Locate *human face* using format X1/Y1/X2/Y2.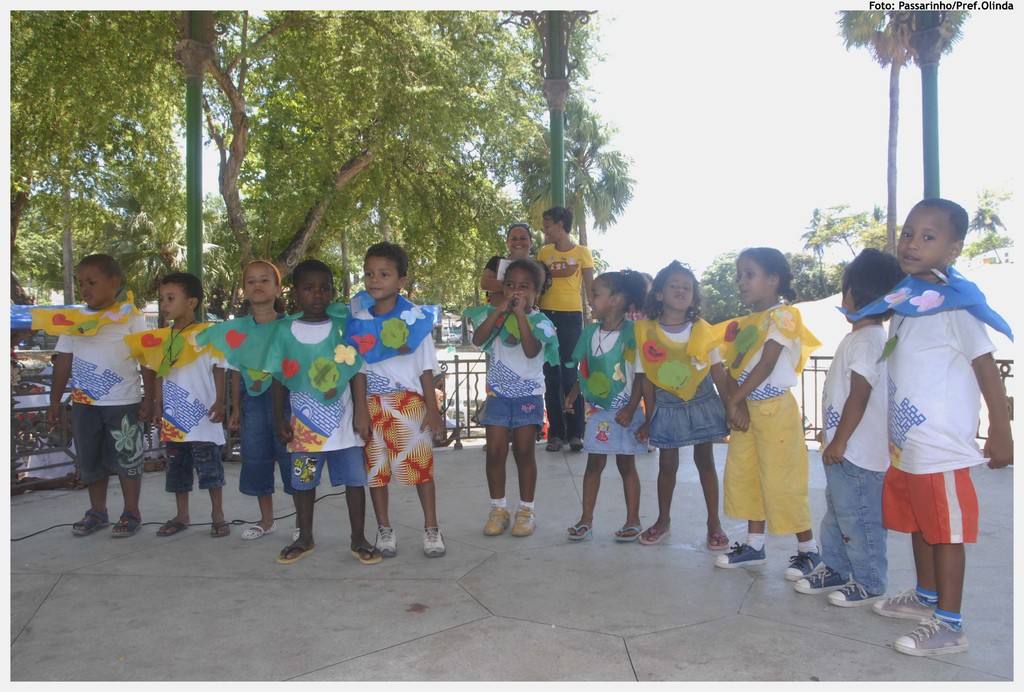
498/269/539/314.
